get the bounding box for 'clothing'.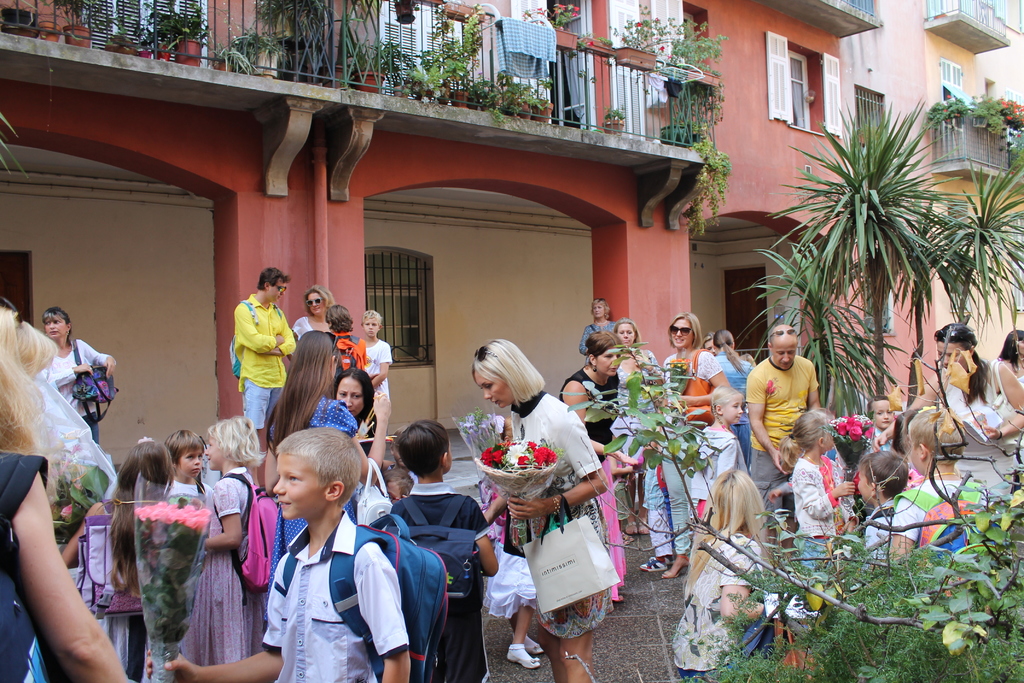
[x1=385, y1=481, x2=495, y2=682].
